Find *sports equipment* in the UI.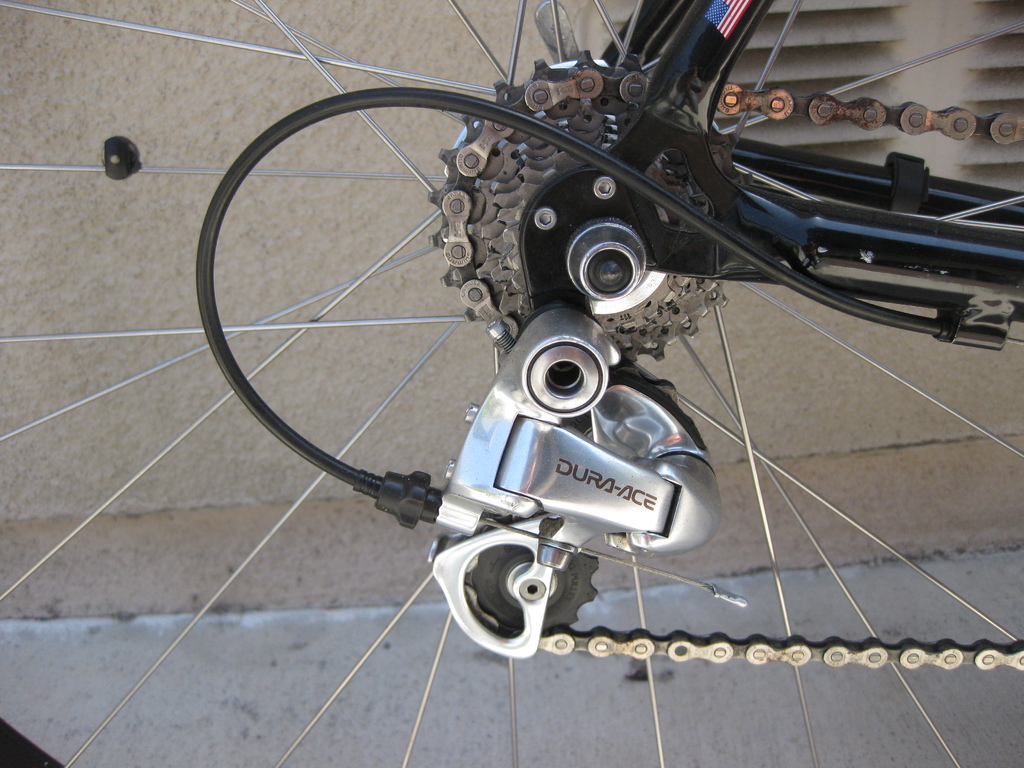
UI element at [x1=0, y1=0, x2=1023, y2=767].
